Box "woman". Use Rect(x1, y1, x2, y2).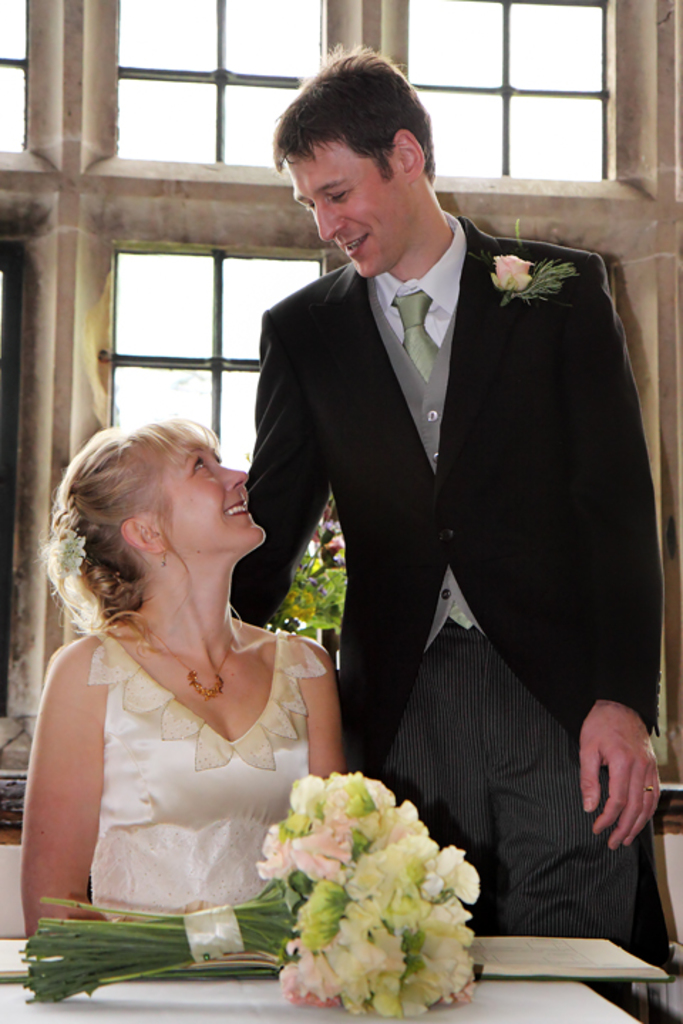
Rect(7, 404, 351, 942).
